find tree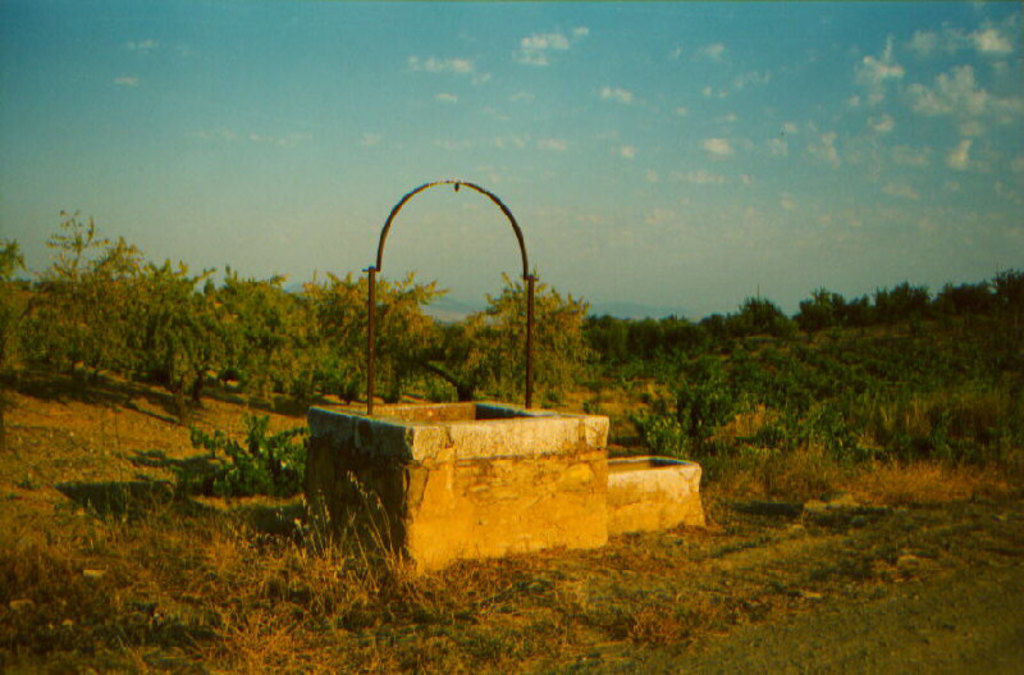
993, 265, 1023, 313
